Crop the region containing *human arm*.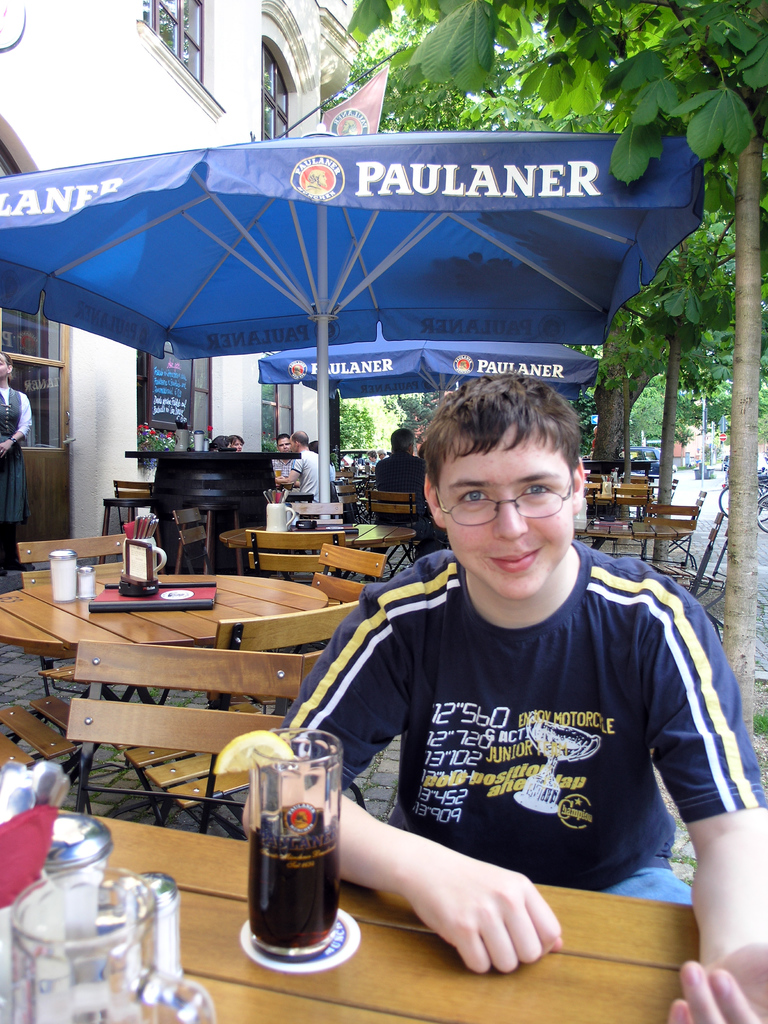
Crop region: <bbox>671, 808, 767, 1023</bbox>.
